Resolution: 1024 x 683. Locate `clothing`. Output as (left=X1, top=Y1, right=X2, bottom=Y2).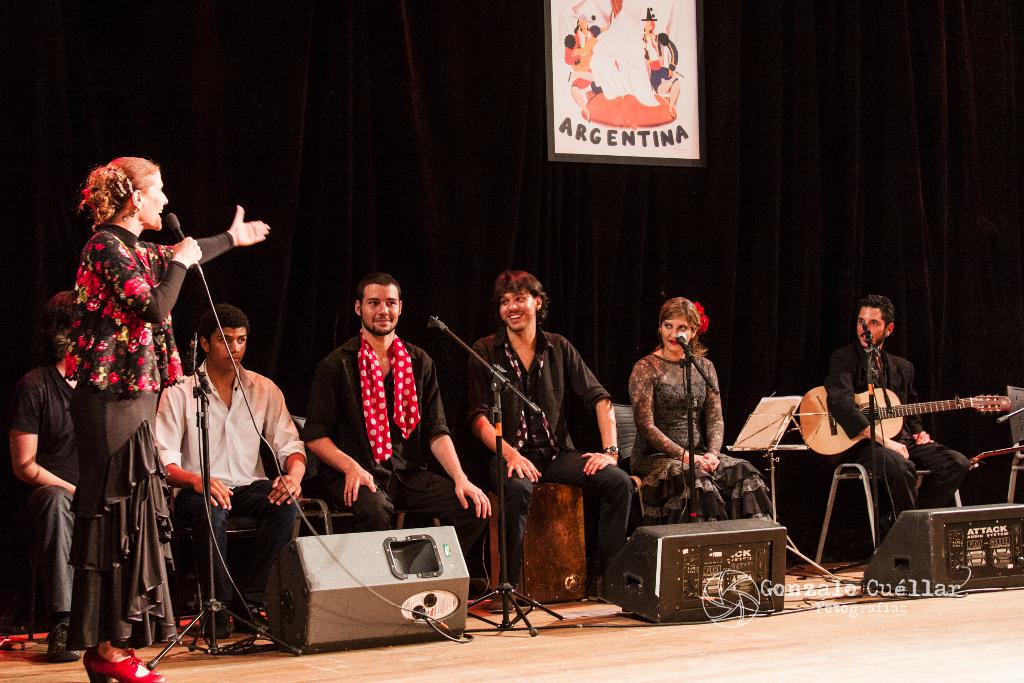
(left=623, top=343, right=776, bottom=533).
